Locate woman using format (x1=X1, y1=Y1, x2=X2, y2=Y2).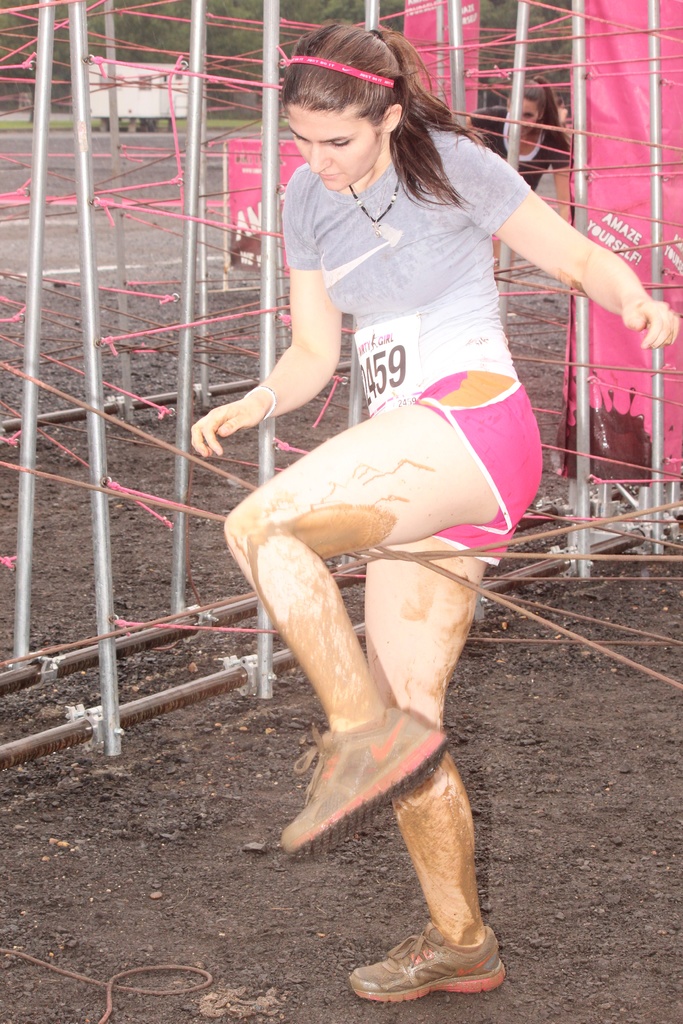
(x1=463, y1=76, x2=593, y2=179).
